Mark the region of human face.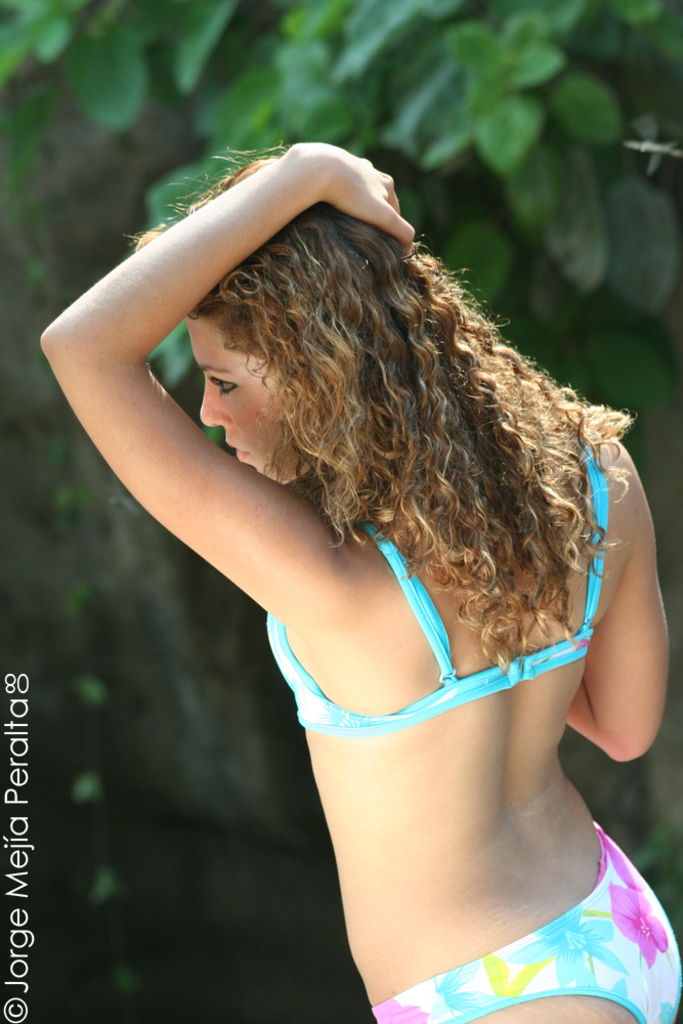
Region: <region>184, 316, 306, 485</region>.
